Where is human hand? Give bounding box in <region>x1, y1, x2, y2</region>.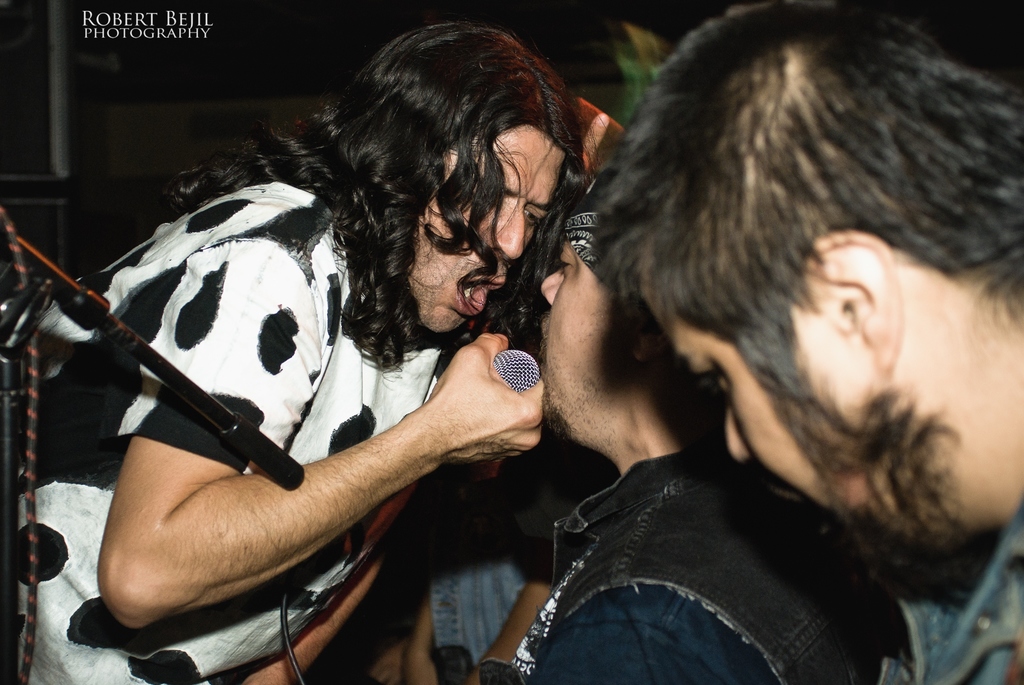
<region>355, 638, 401, 684</region>.
